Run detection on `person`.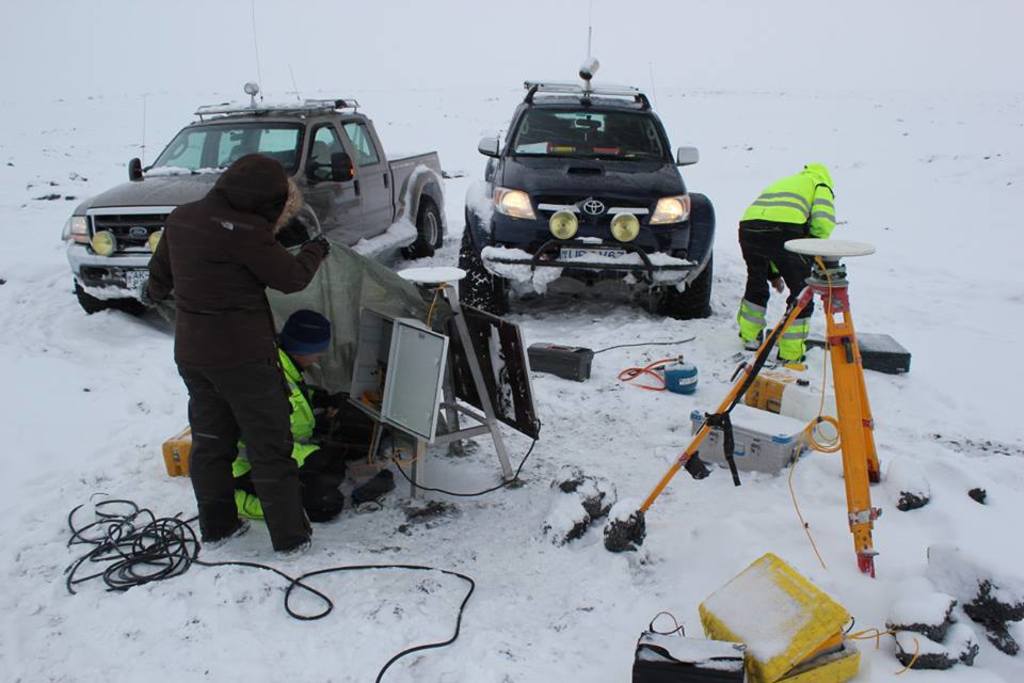
Result: region(736, 158, 839, 365).
